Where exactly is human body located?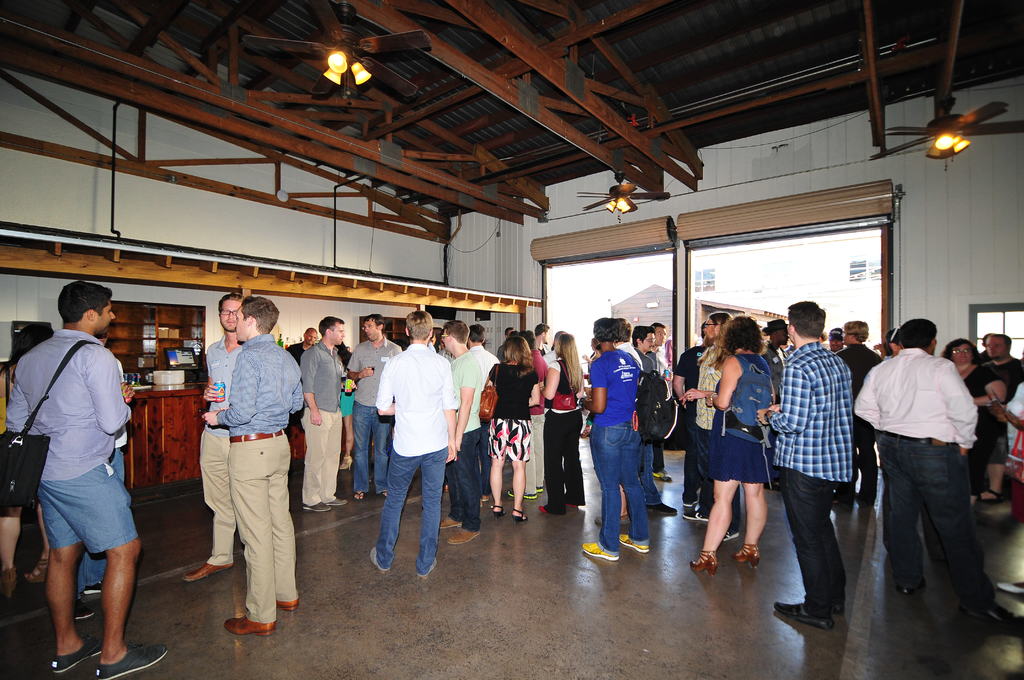
Its bounding box is bbox=(201, 296, 300, 647).
